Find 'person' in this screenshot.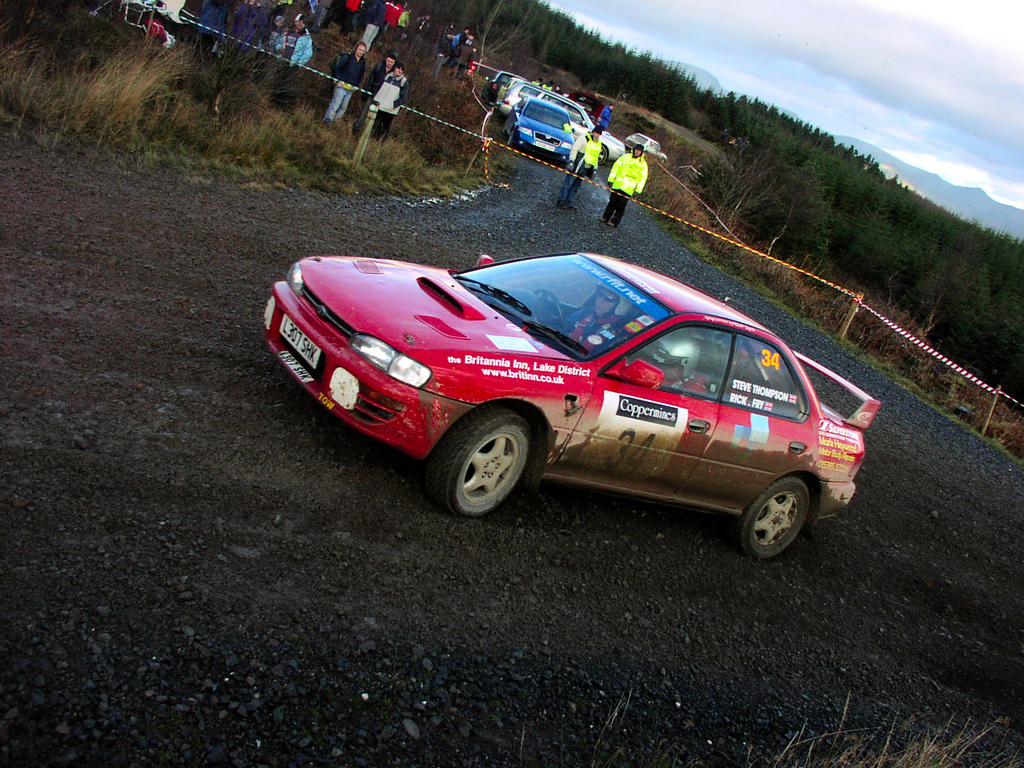
The bounding box for 'person' is 596:141:652:228.
